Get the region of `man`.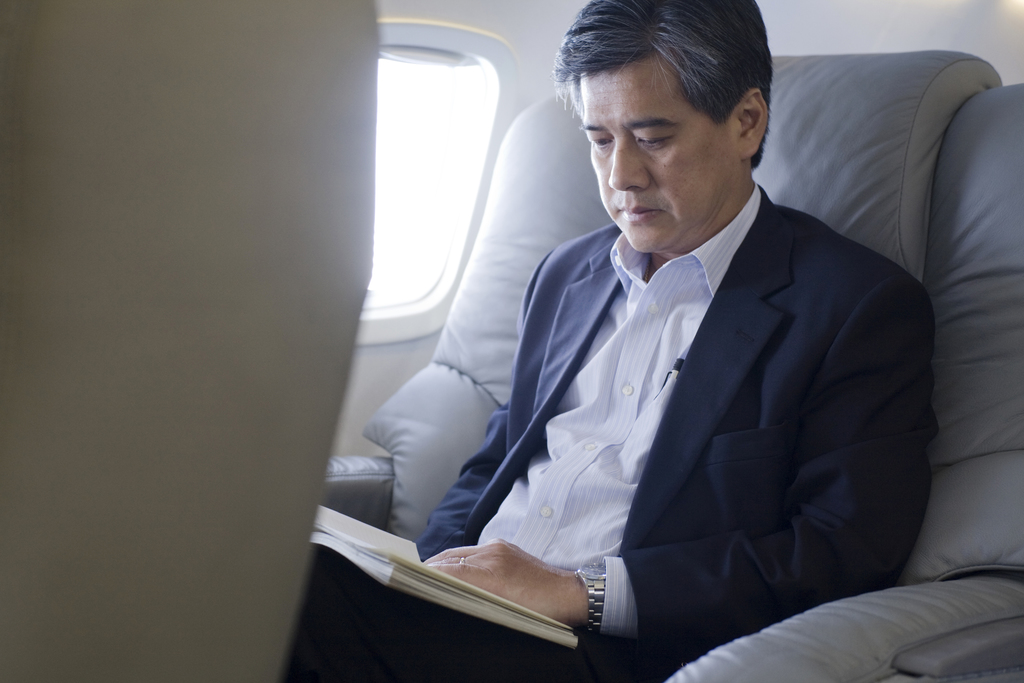
<bbox>289, 0, 940, 682</bbox>.
